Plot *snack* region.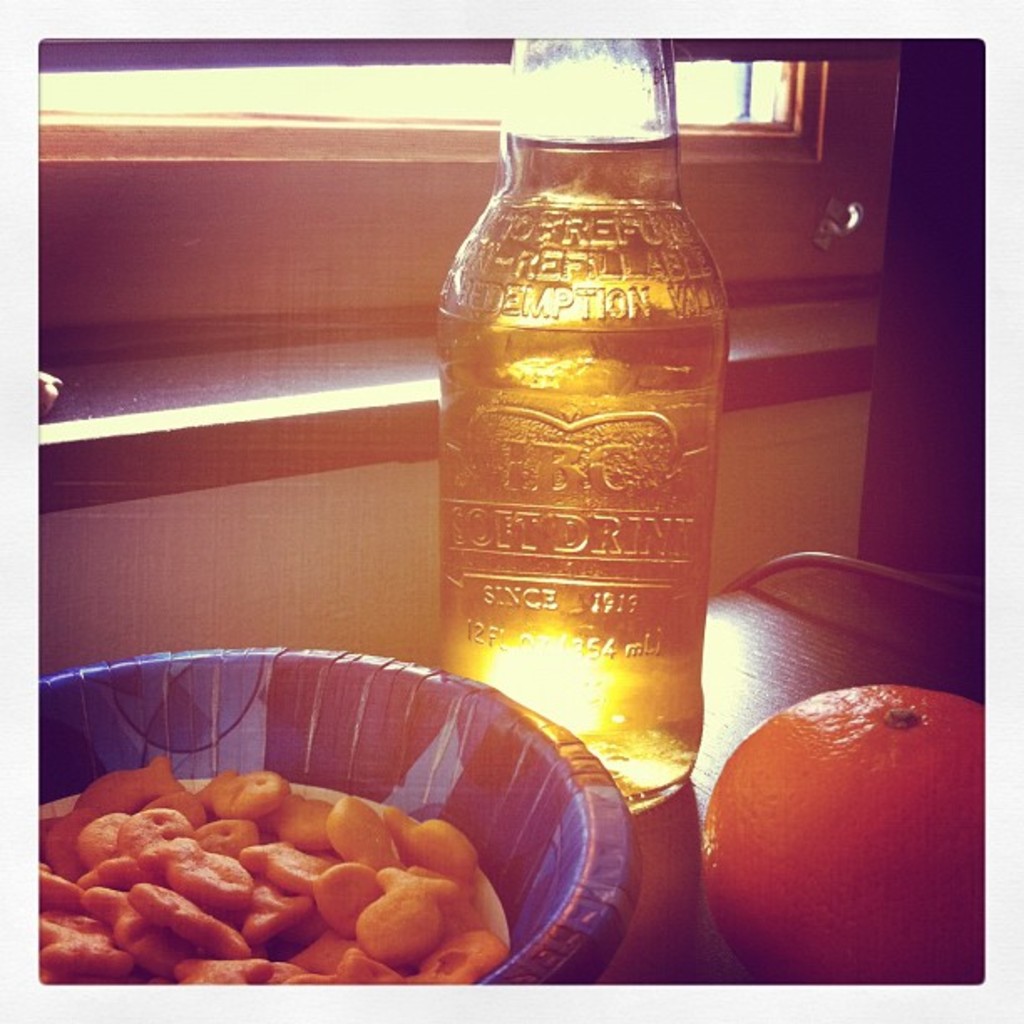
Plotted at [69, 761, 490, 984].
